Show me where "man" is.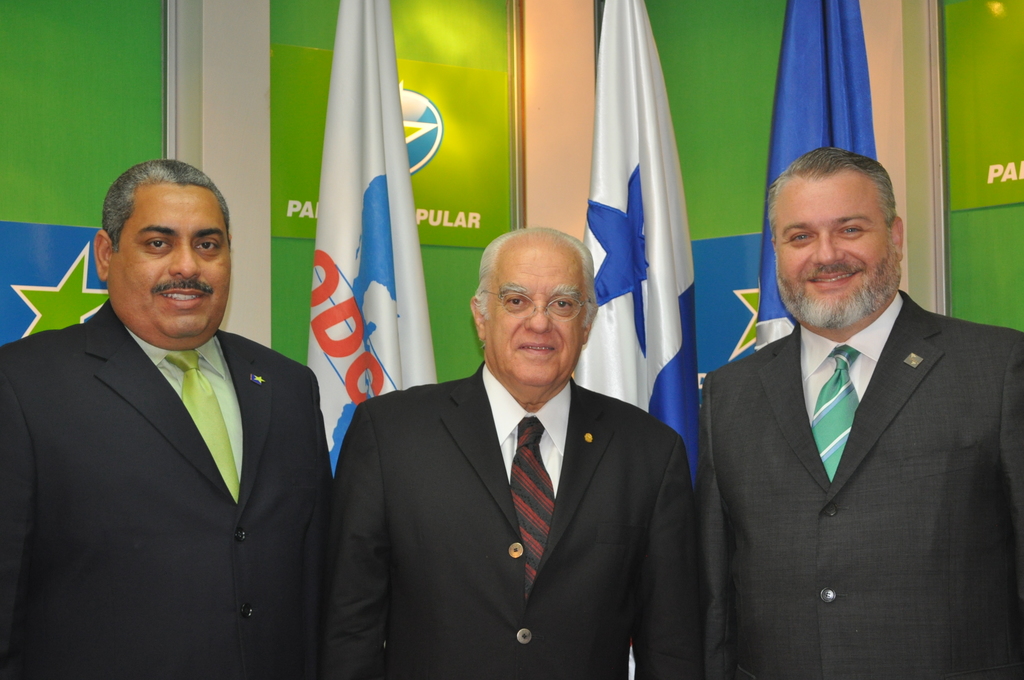
"man" is at {"x1": 330, "y1": 227, "x2": 704, "y2": 679}.
